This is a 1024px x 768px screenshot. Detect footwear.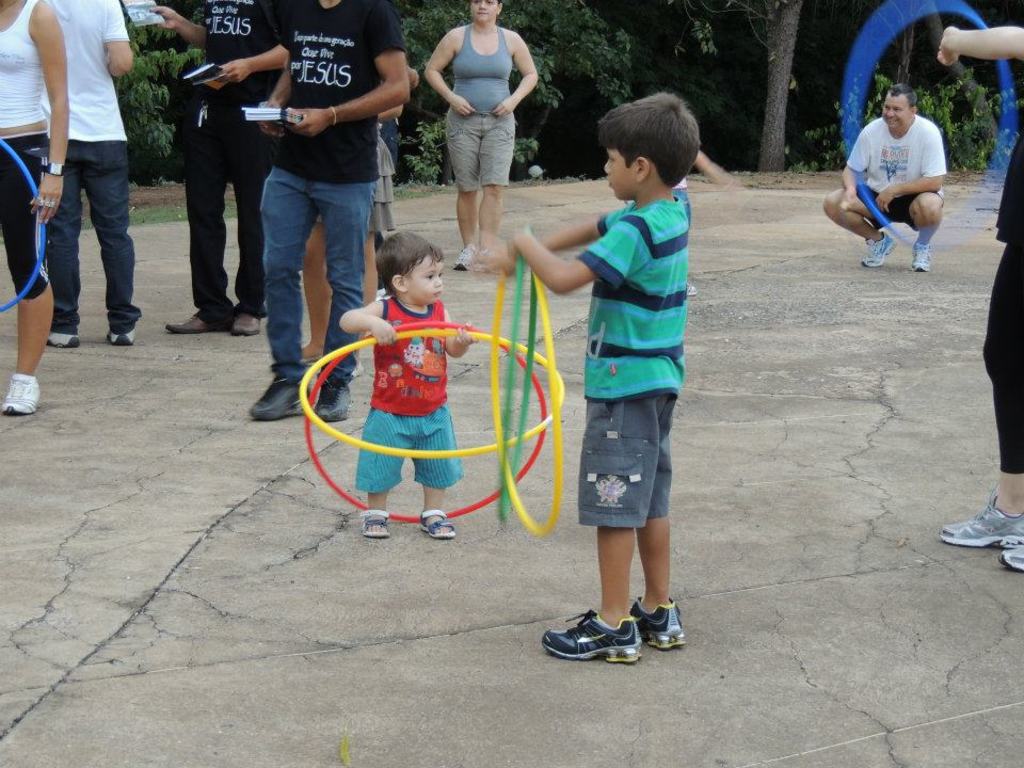
bbox=[309, 369, 356, 425].
